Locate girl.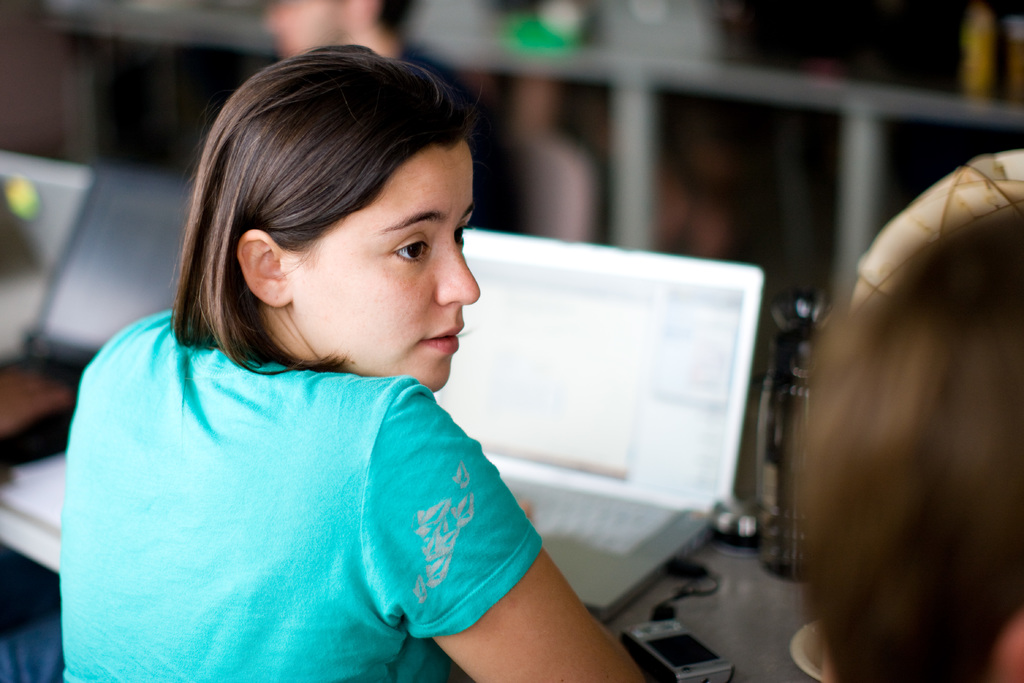
Bounding box: l=61, t=41, r=645, b=680.
